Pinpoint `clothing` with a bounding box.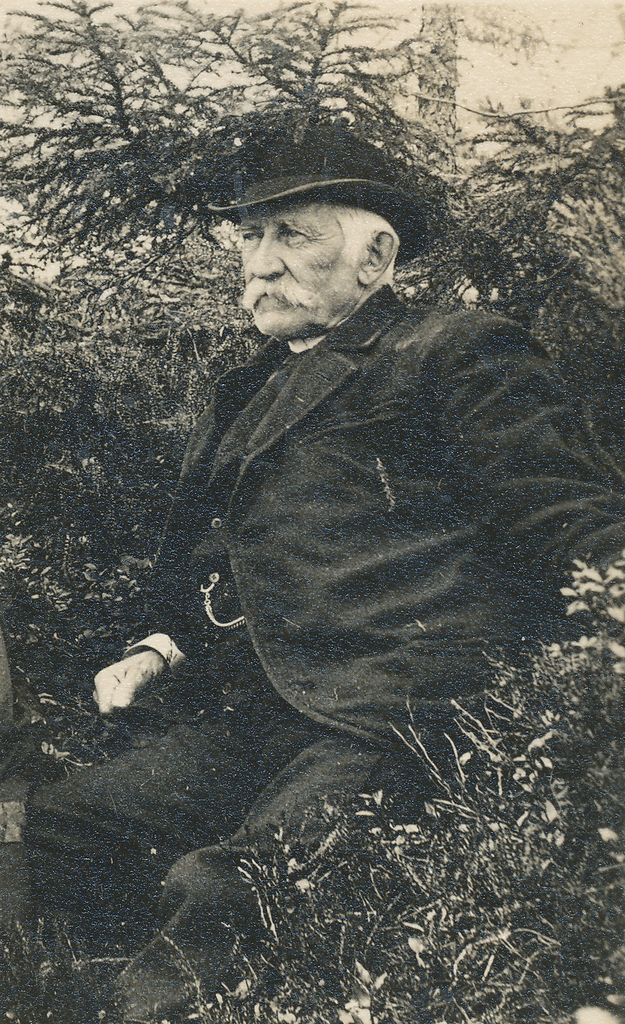
crop(146, 241, 573, 766).
